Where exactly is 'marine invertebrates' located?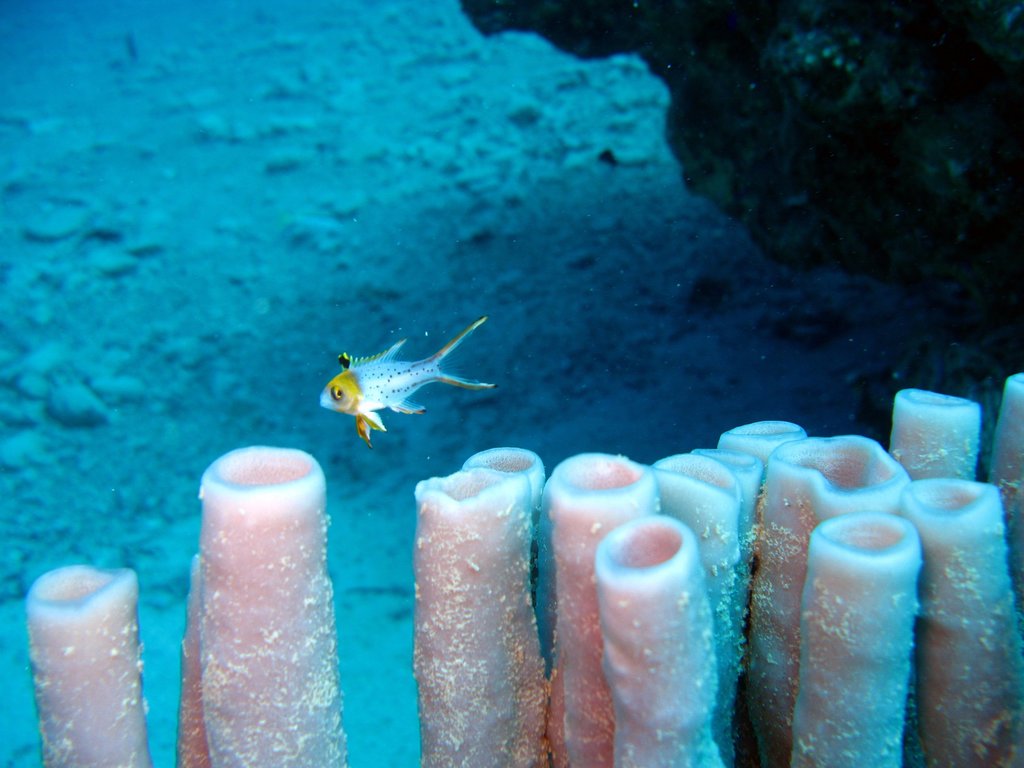
Its bounding box is 535 447 666 762.
